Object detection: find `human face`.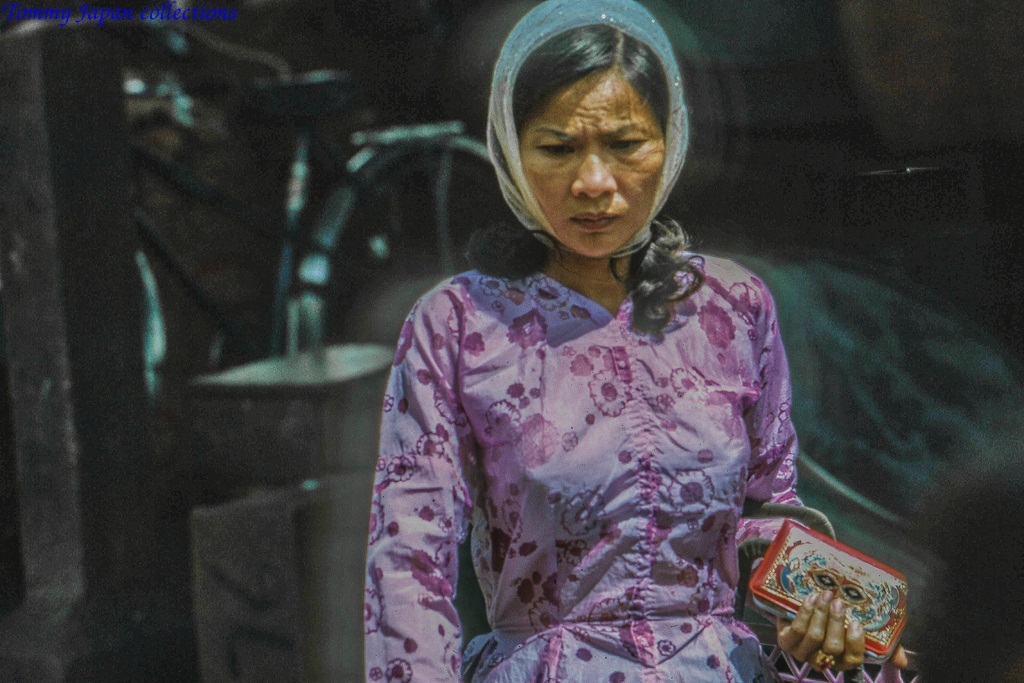
region(516, 68, 671, 259).
